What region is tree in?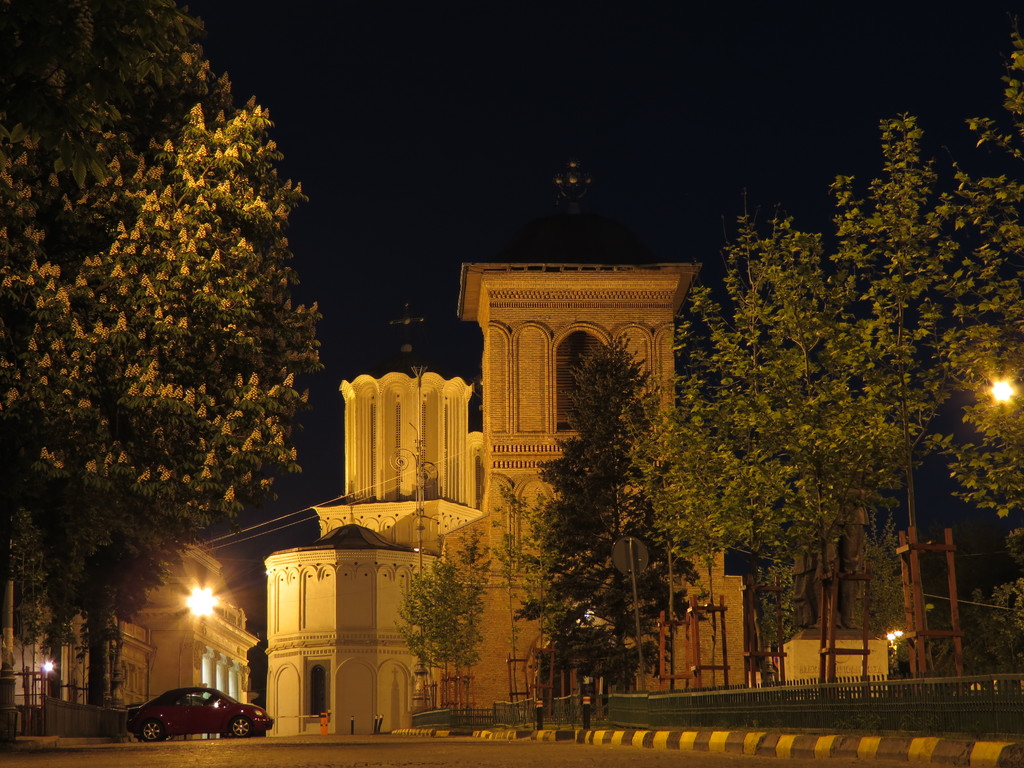
select_region(17, 20, 332, 694).
